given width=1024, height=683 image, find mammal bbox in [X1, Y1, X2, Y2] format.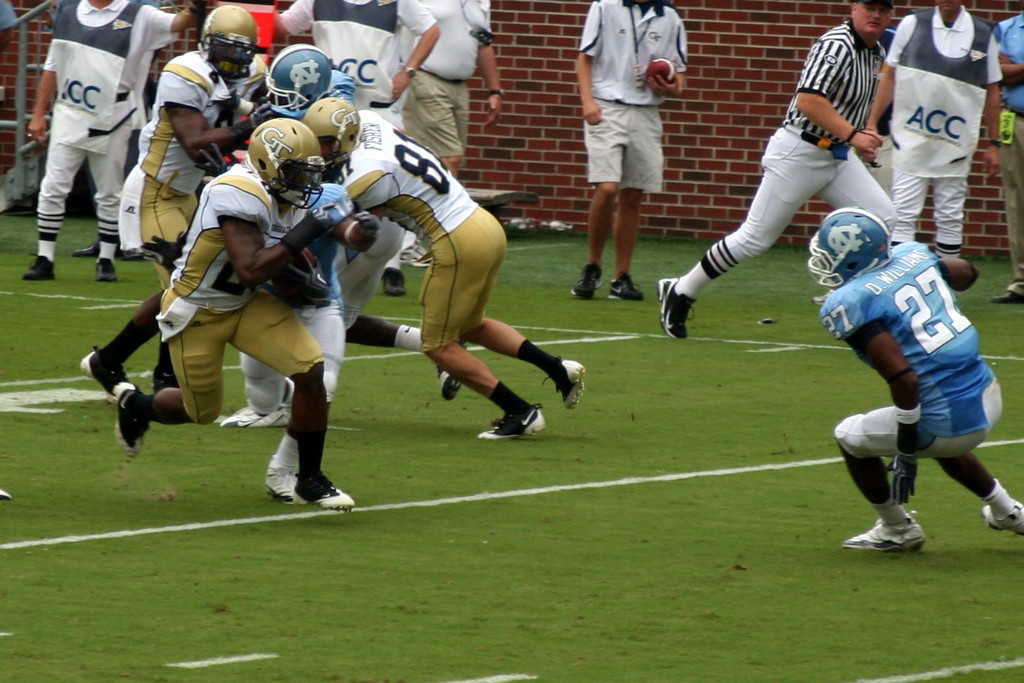
[791, 202, 1013, 567].
